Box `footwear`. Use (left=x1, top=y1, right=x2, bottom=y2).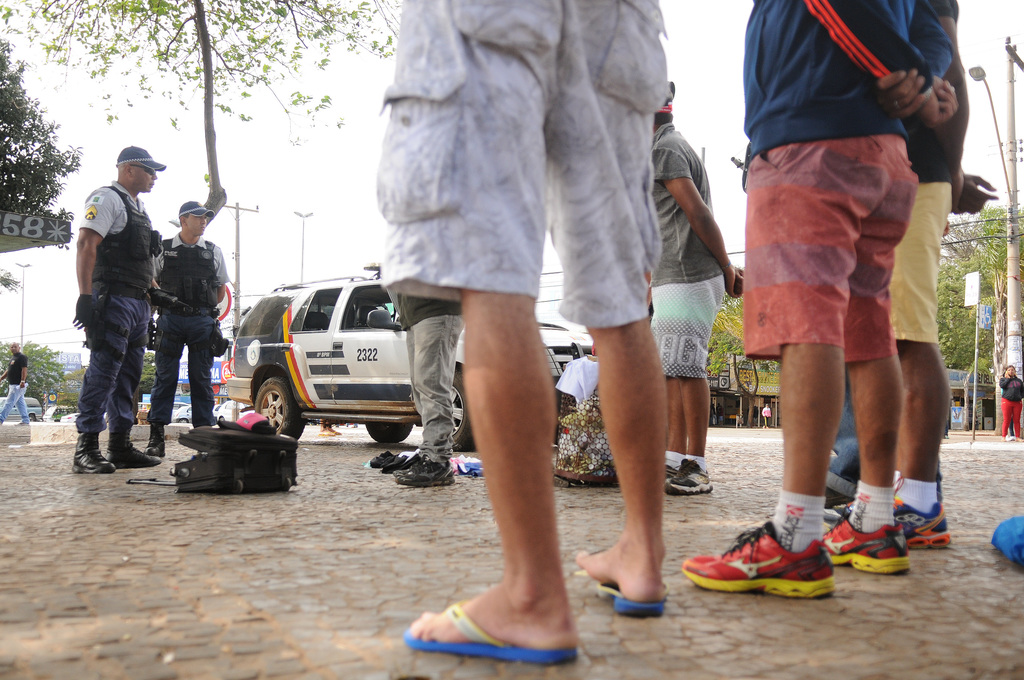
(left=833, top=526, right=902, bottom=578).
